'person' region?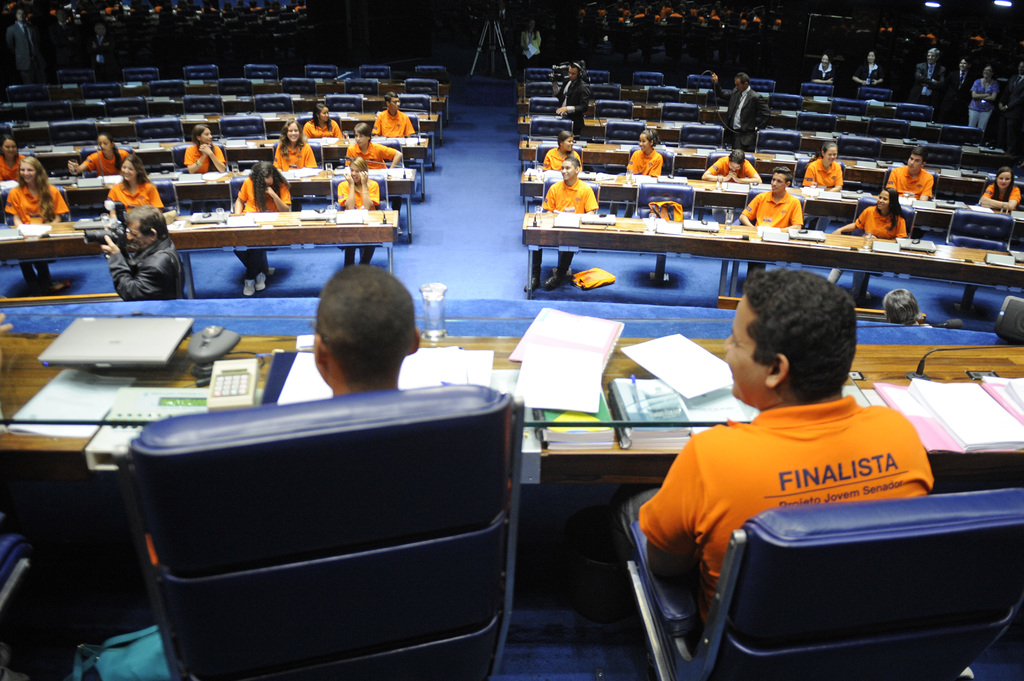
bbox=(945, 54, 975, 103)
